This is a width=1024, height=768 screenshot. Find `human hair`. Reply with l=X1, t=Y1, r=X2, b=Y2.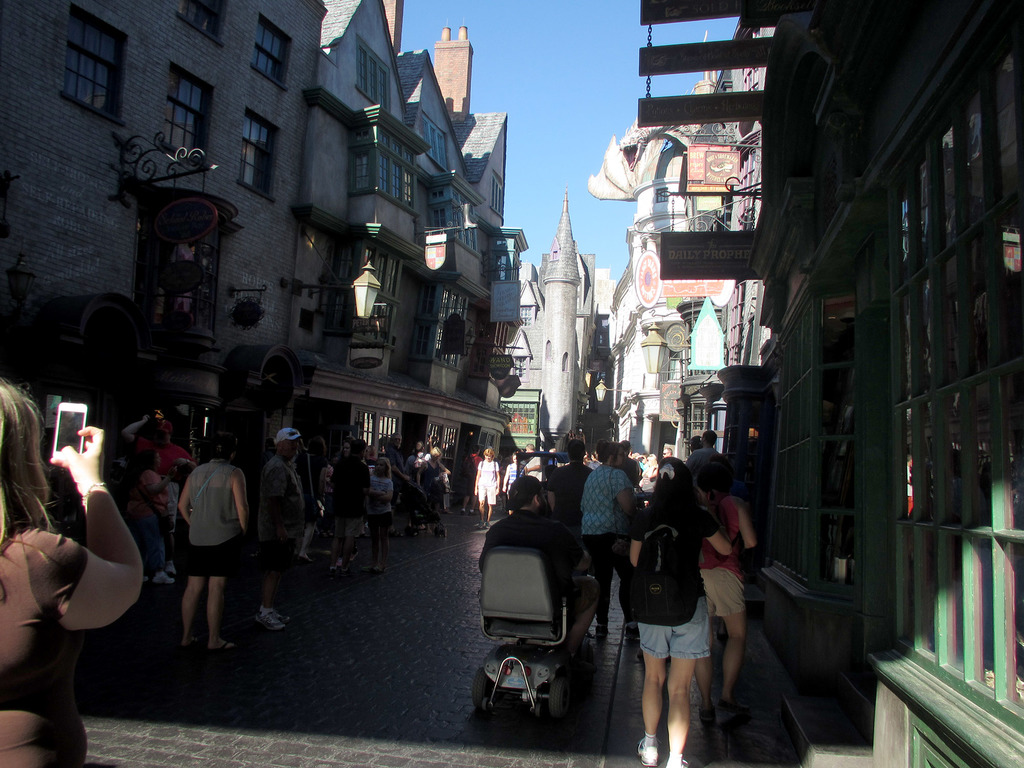
l=600, t=442, r=627, b=465.
